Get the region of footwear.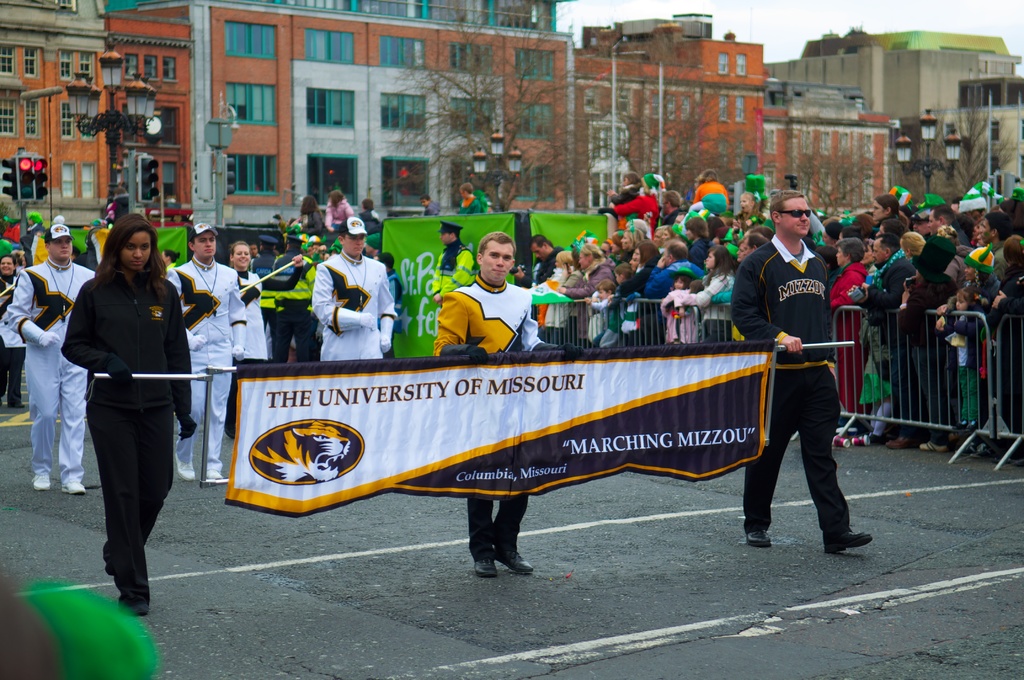
bbox=(475, 555, 495, 576).
